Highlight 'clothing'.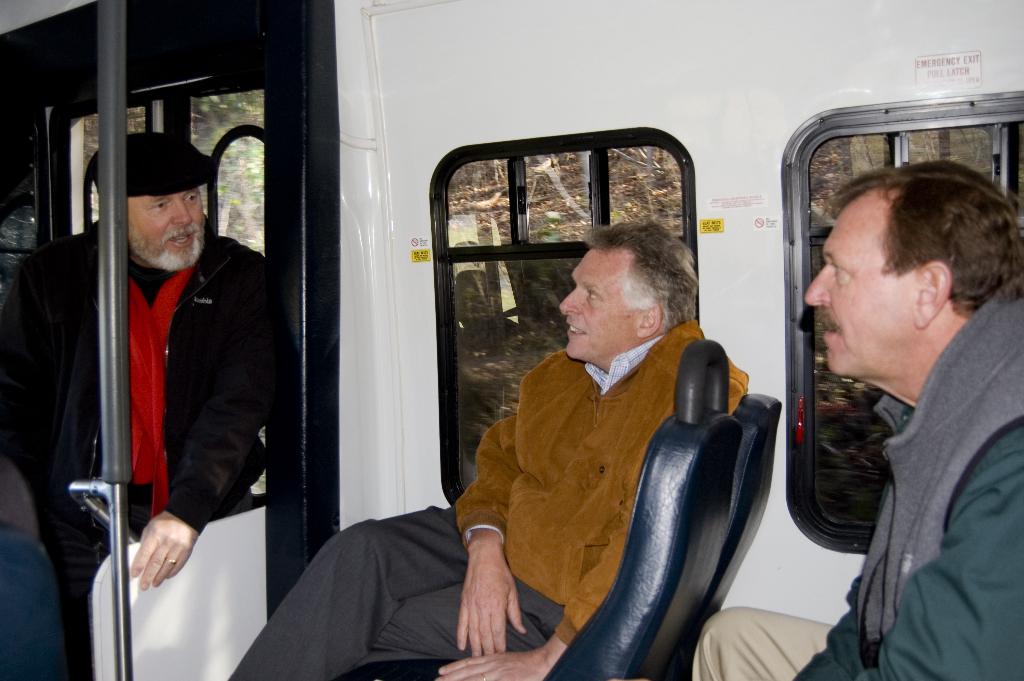
Highlighted region: <region>216, 313, 756, 680</region>.
